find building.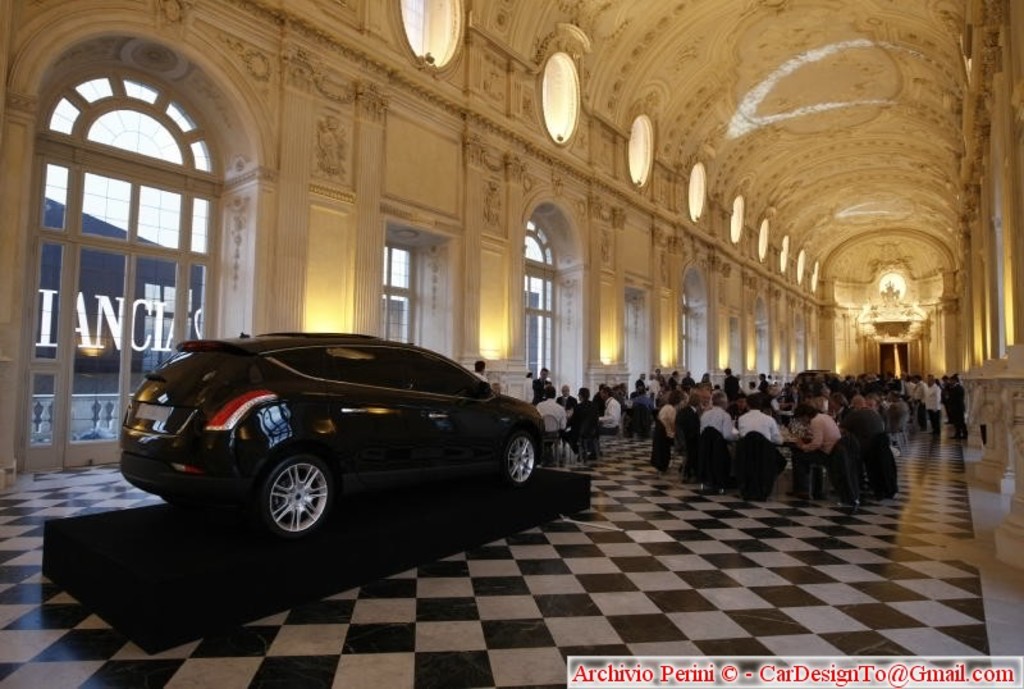
0 0 1023 688.
